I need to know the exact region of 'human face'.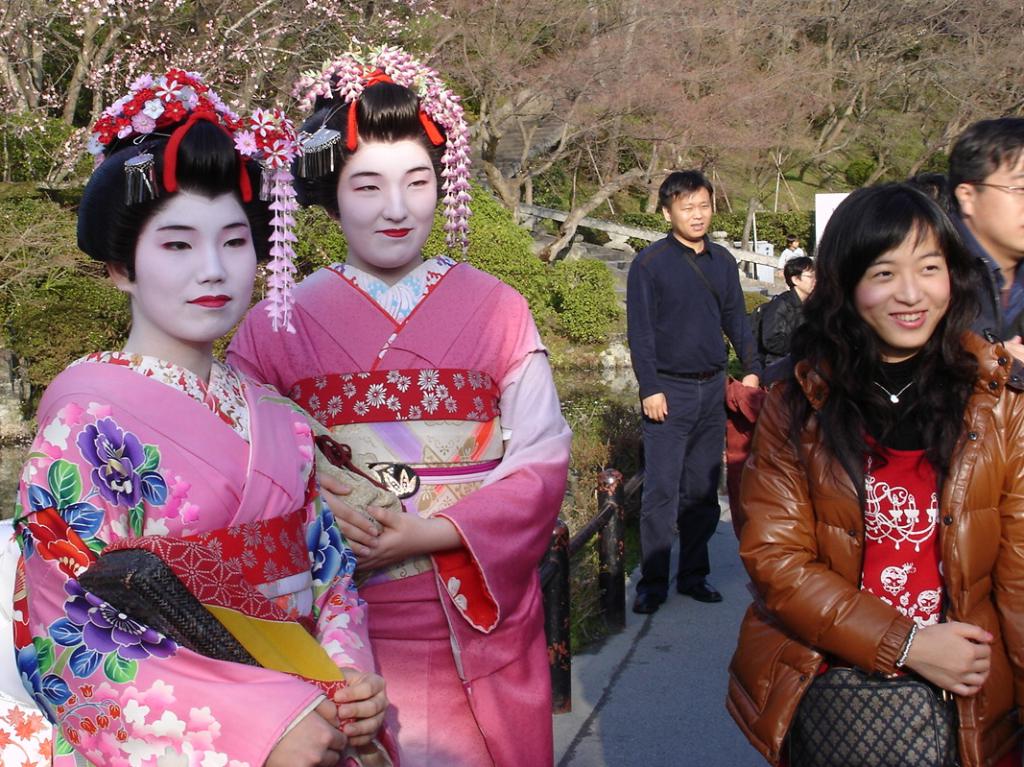
Region: 972/136/1023/256.
